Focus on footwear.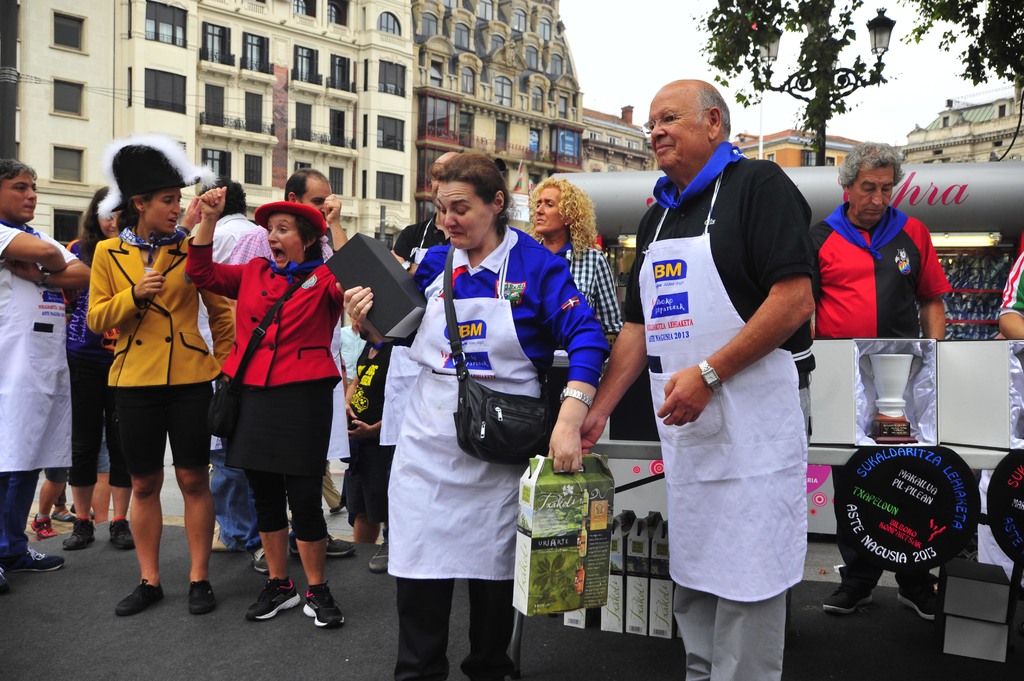
Focused at region(49, 506, 74, 522).
